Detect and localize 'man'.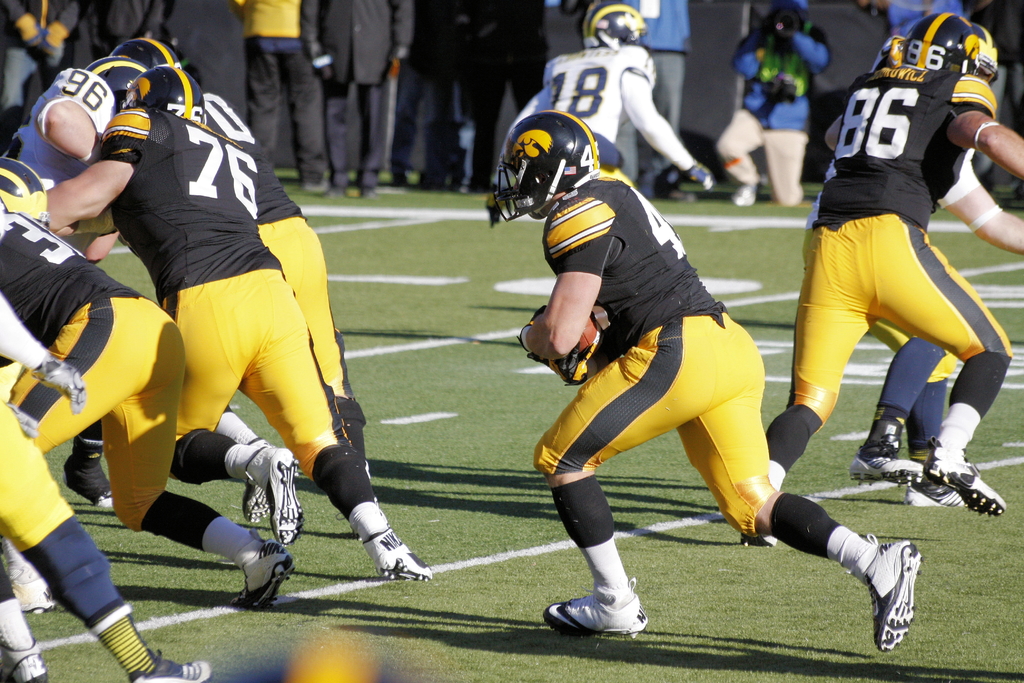
Localized at Rect(710, 0, 806, 218).
